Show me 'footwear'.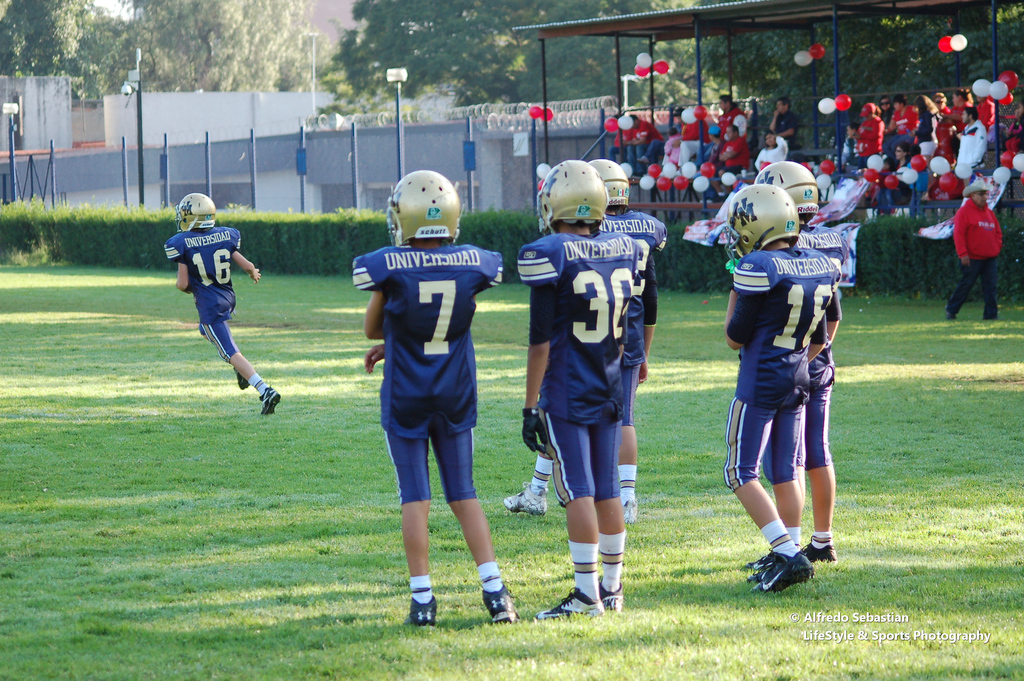
'footwear' is here: {"left": 408, "top": 593, "right": 440, "bottom": 625}.
